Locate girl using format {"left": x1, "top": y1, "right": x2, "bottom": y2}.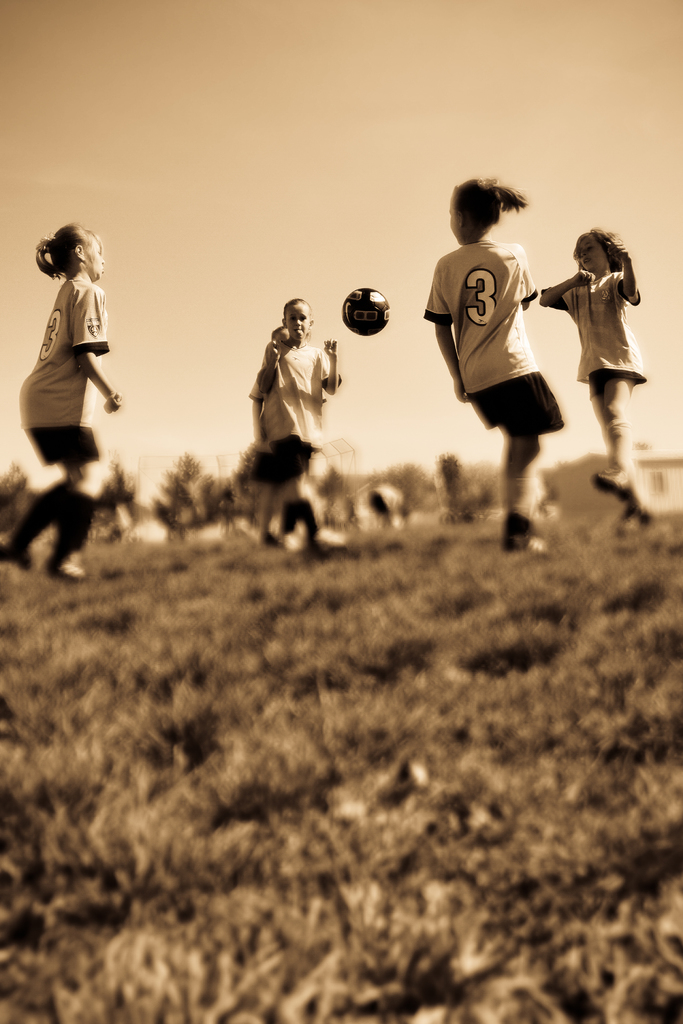
{"left": 496, "top": 205, "right": 673, "bottom": 528}.
